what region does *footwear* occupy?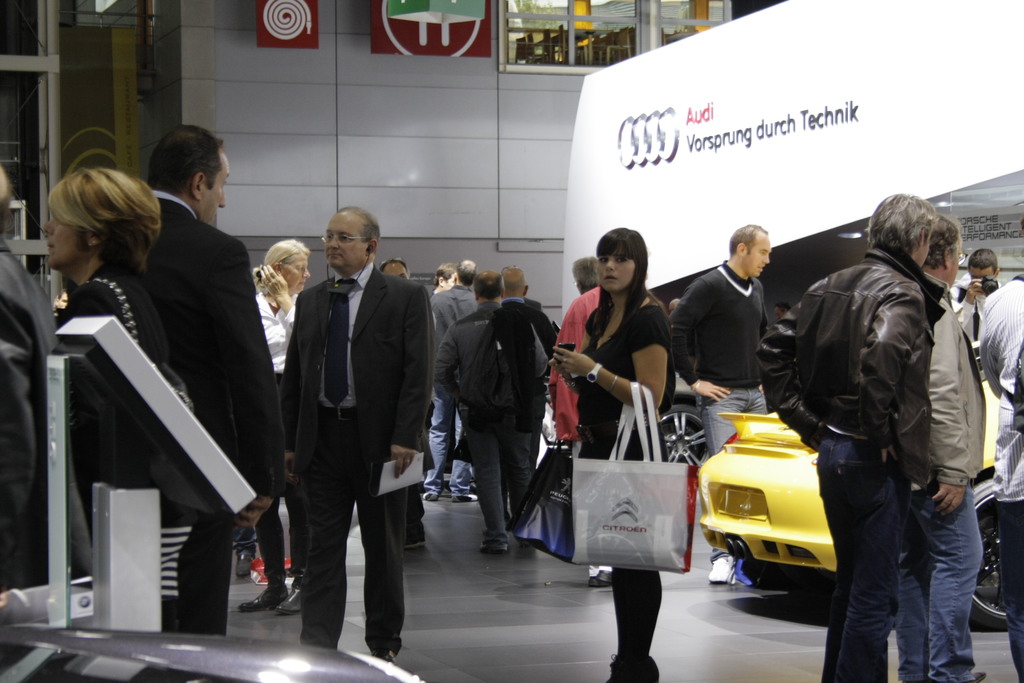
left=277, top=591, right=302, bottom=616.
